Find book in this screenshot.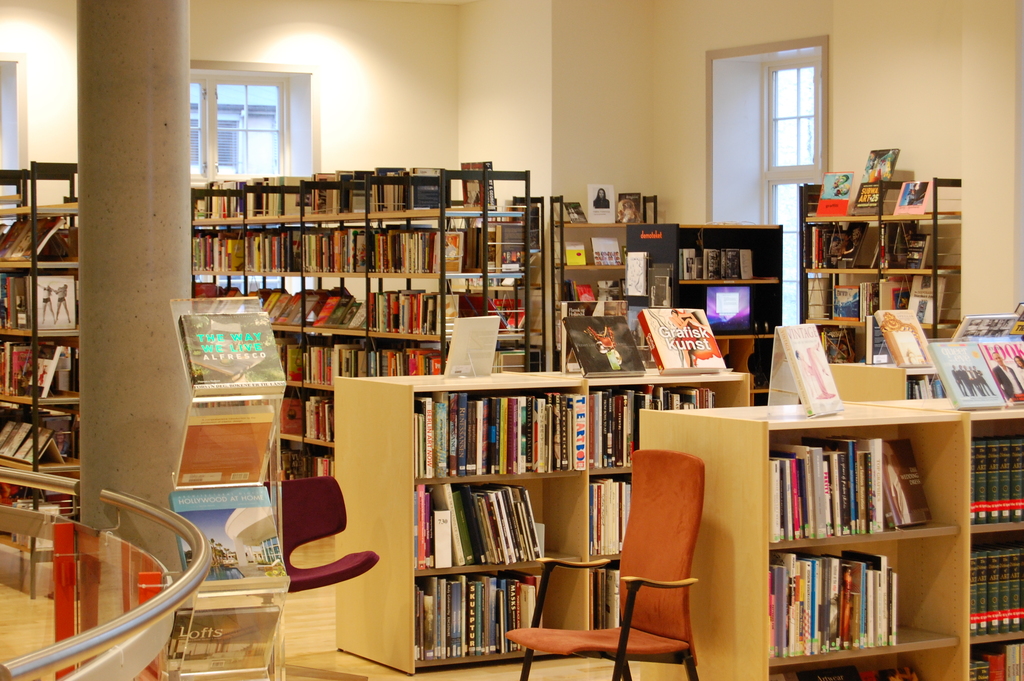
The bounding box for book is box(564, 245, 588, 267).
